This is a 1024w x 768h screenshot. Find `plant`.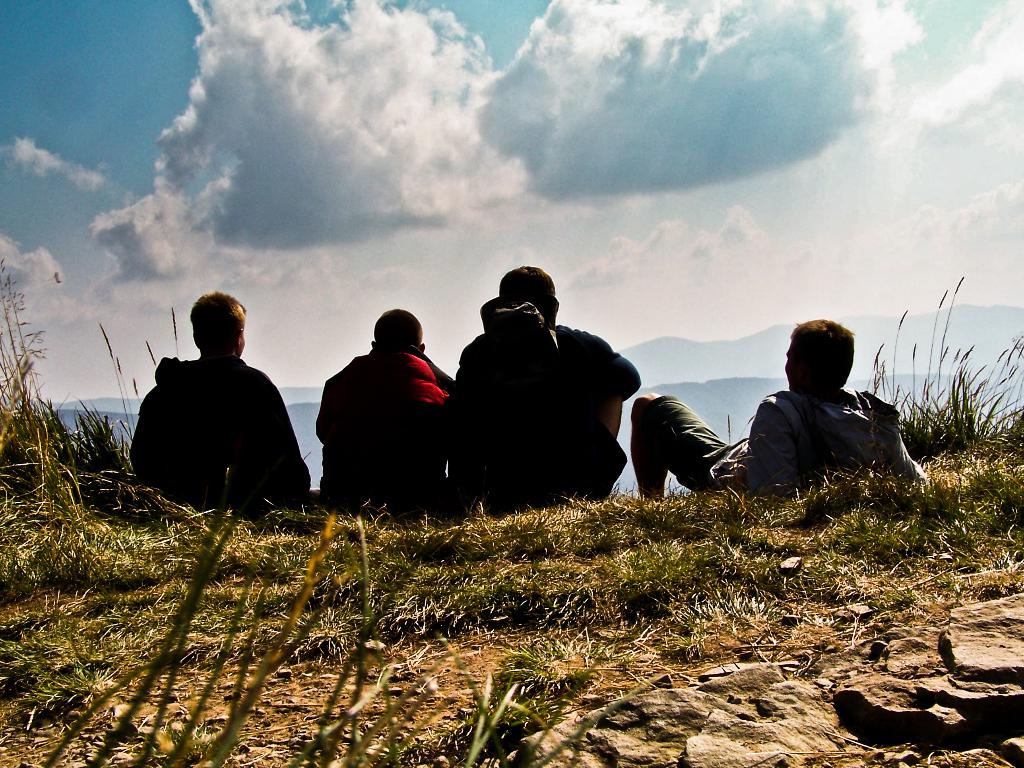
Bounding box: x1=926, y1=289, x2=948, y2=403.
